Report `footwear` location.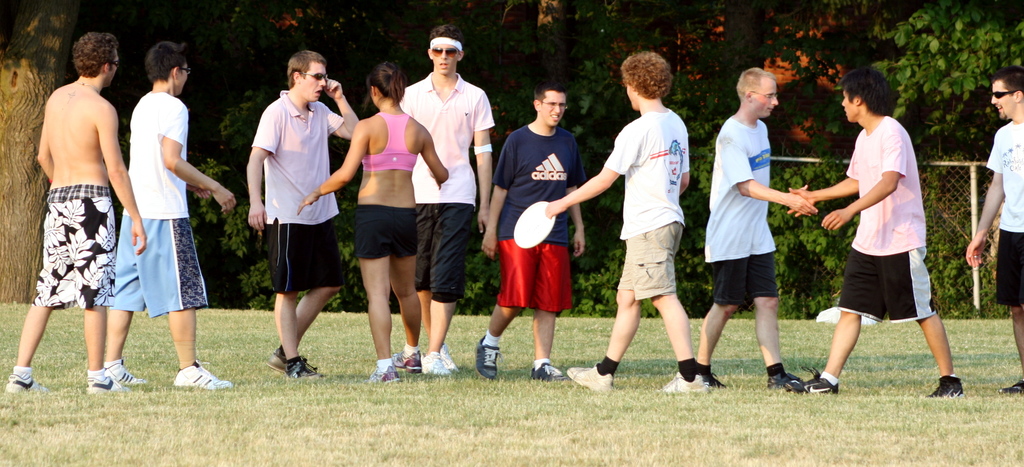
Report: x1=530, y1=363, x2=564, y2=381.
